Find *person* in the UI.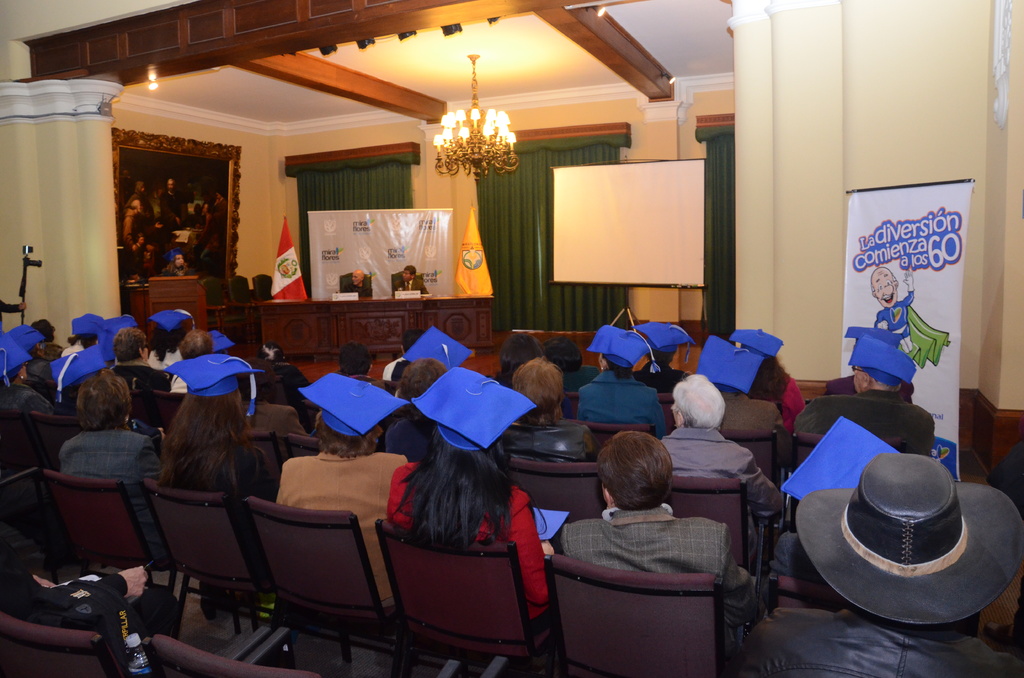
UI element at pyautogui.locateOnScreen(580, 321, 673, 440).
